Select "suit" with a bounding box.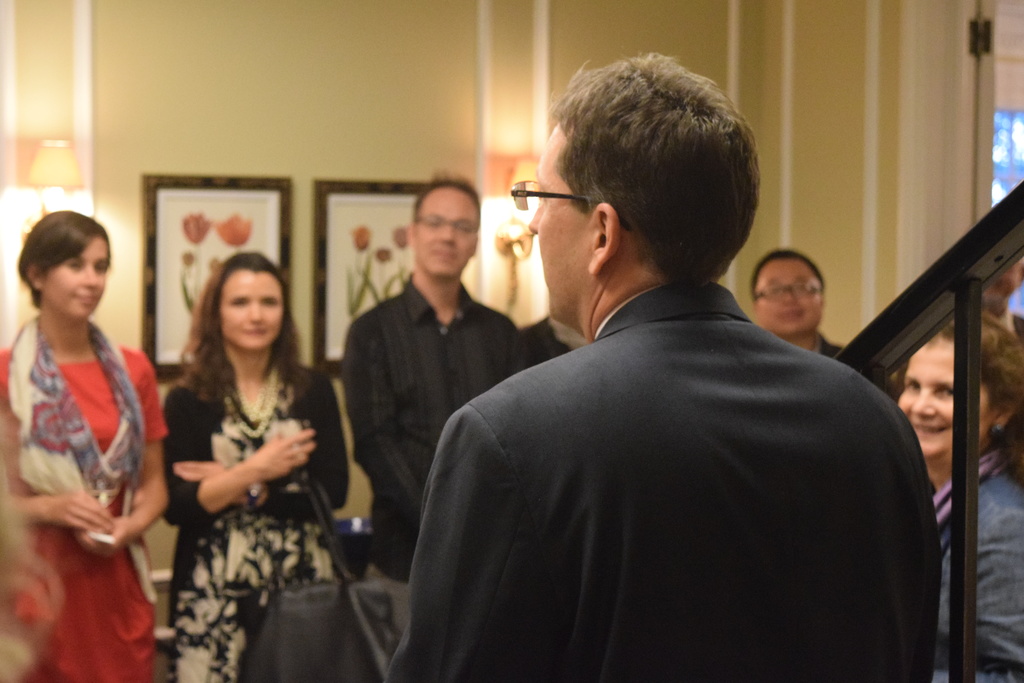
(520, 311, 571, 367).
